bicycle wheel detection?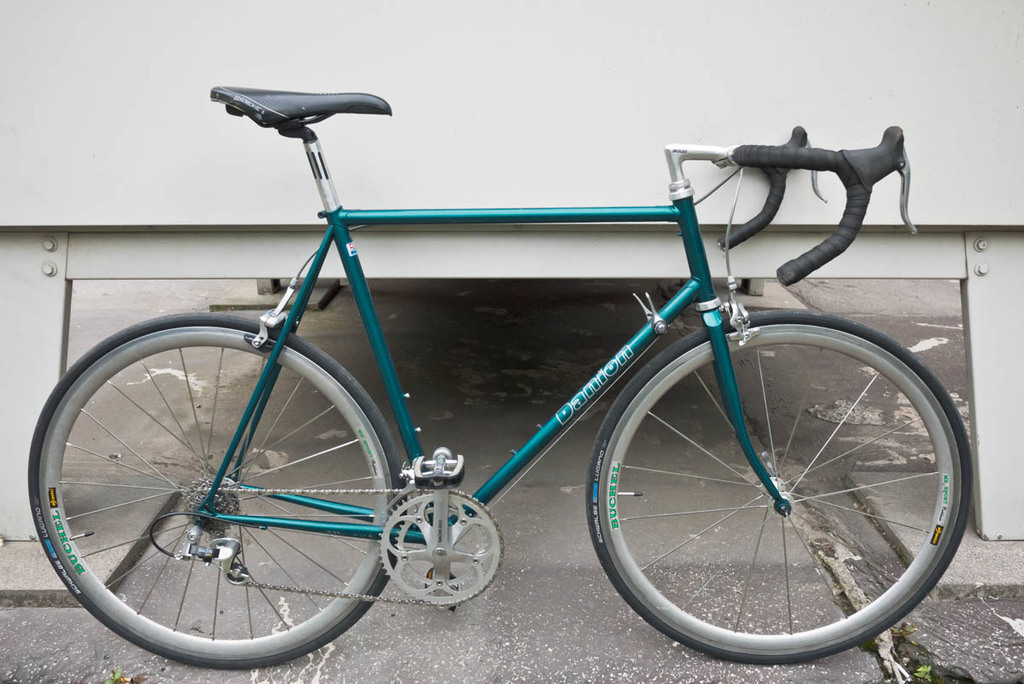
box=[19, 316, 426, 666]
